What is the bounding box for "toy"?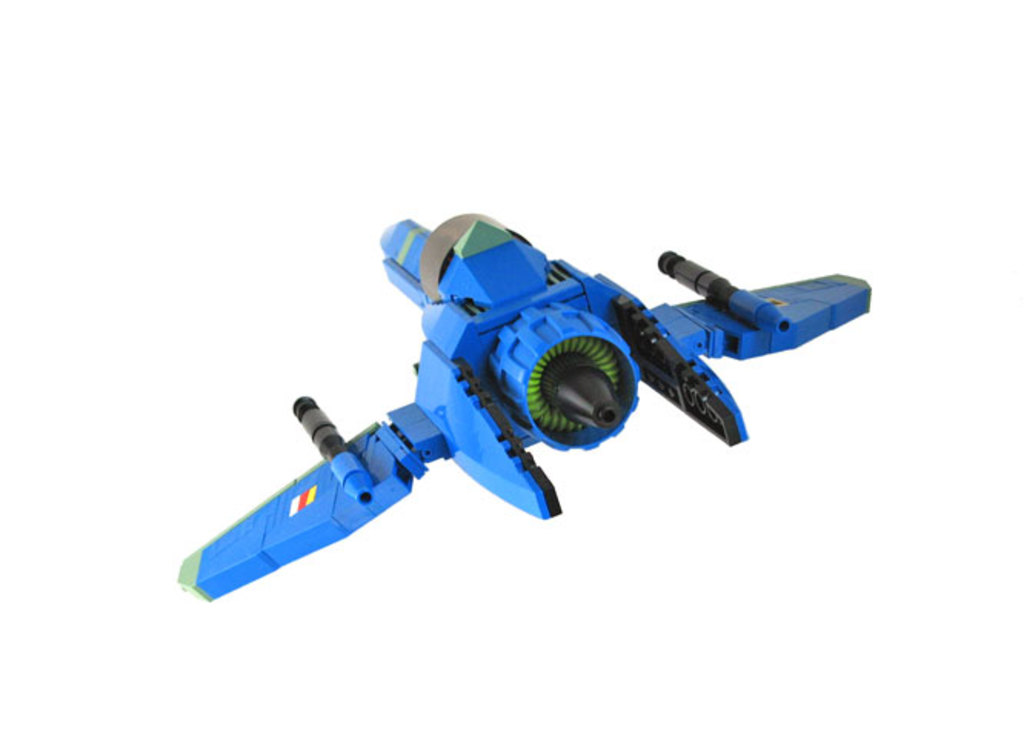
BBox(180, 215, 870, 603).
